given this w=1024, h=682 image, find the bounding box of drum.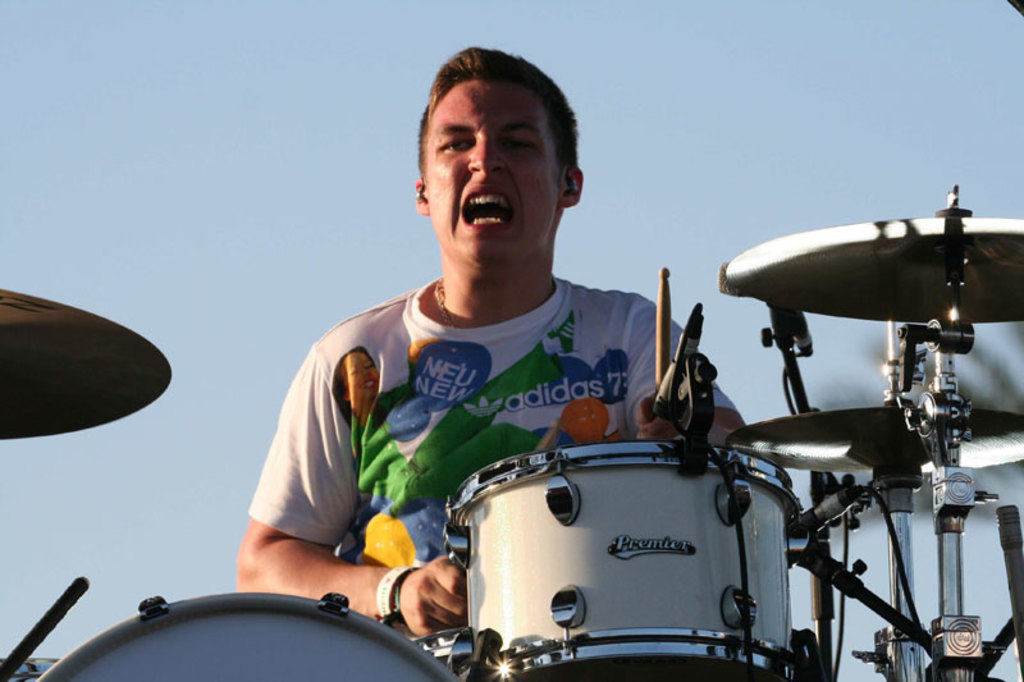
{"x1": 0, "y1": 655, "x2": 64, "y2": 681}.
